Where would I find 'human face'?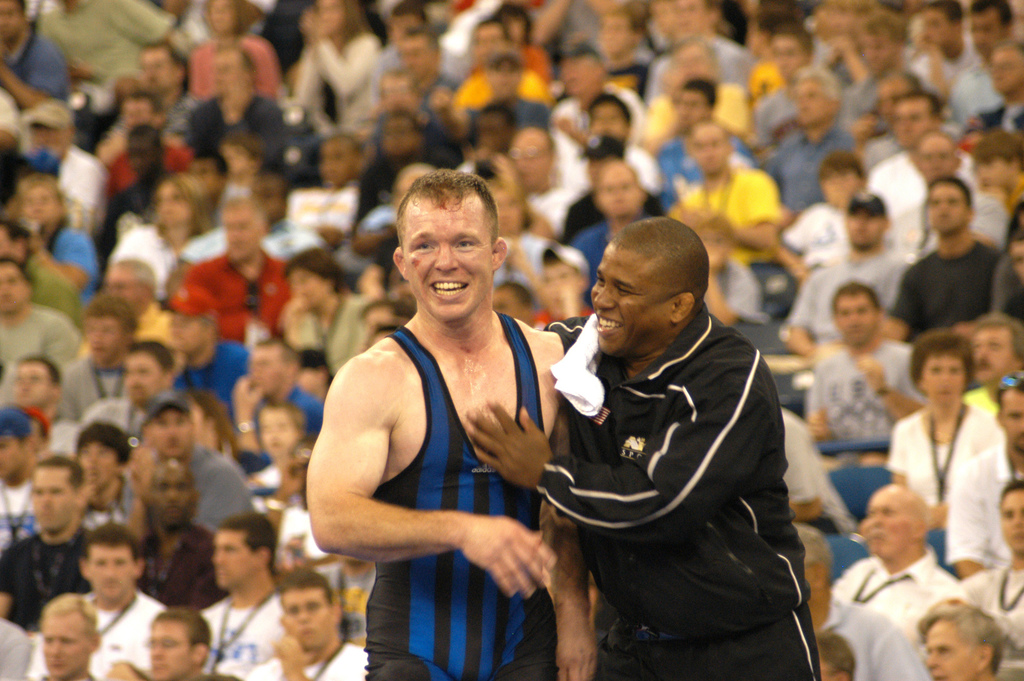
At <box>591,243,675,357</box>.
